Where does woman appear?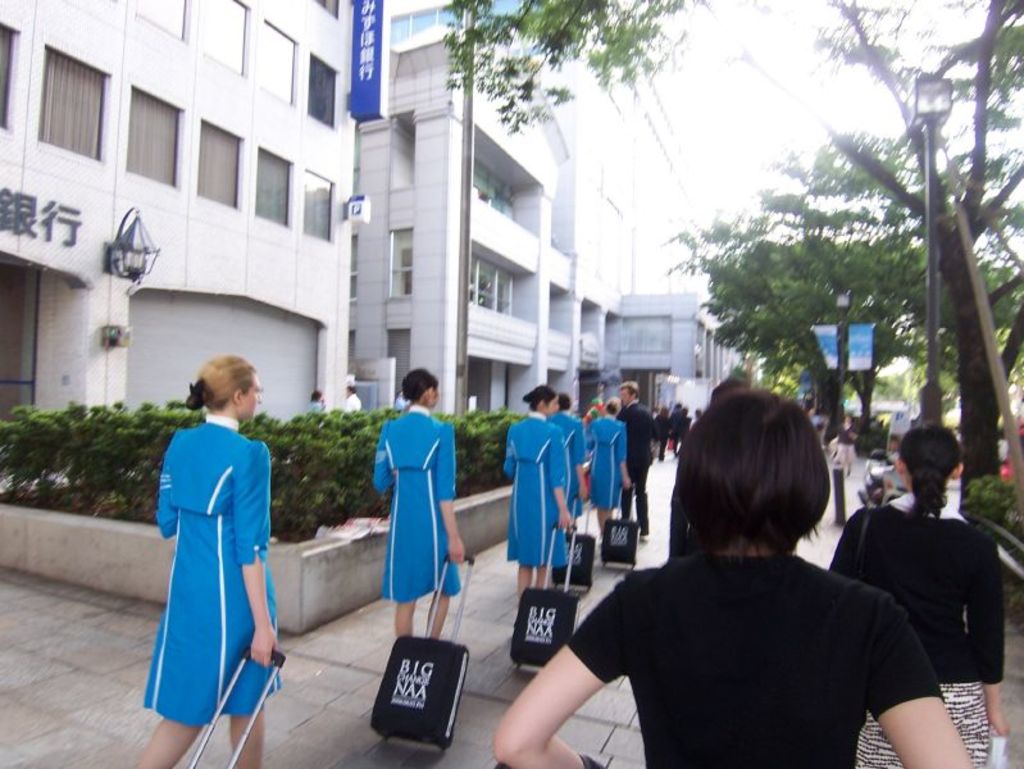
Appears at left=373, top=368, right=467, bottom=645.
